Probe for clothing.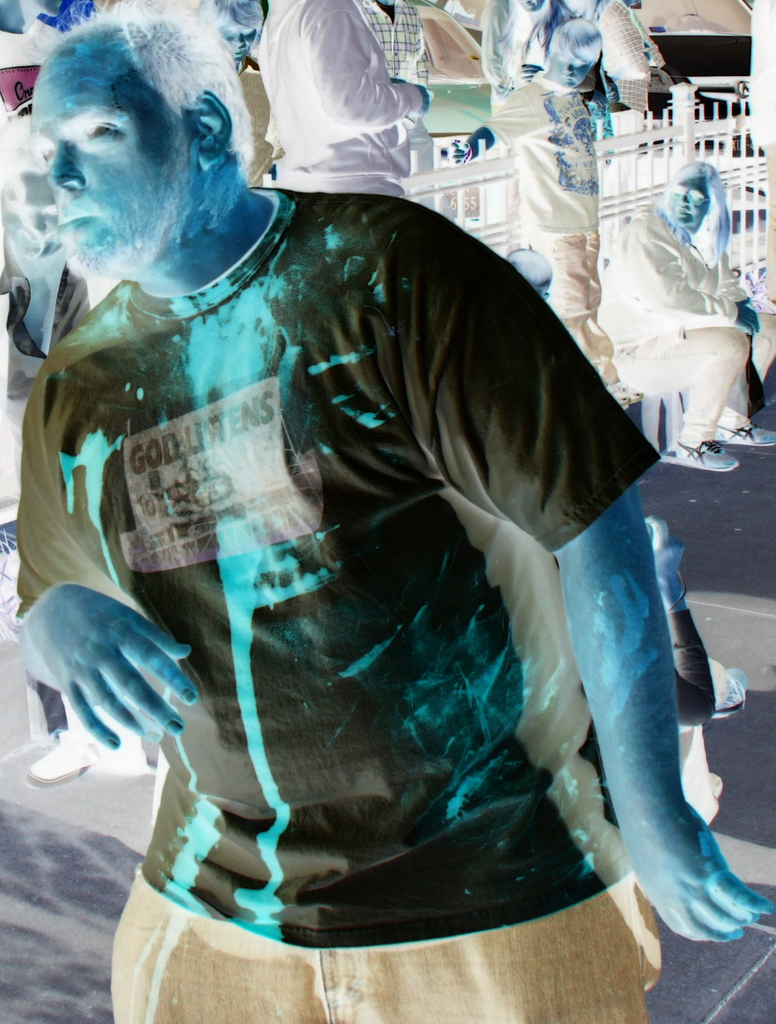
Probe result: rect(12, 181, 664, 1023).
